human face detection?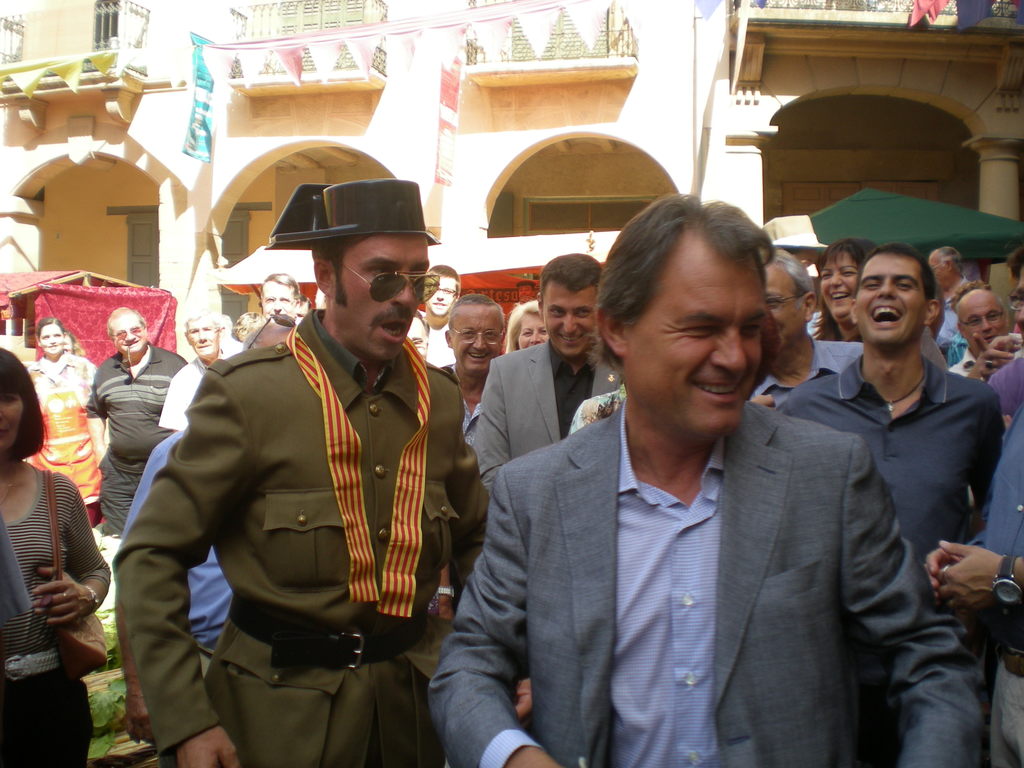
BBox(852, 247, 922, 349)
